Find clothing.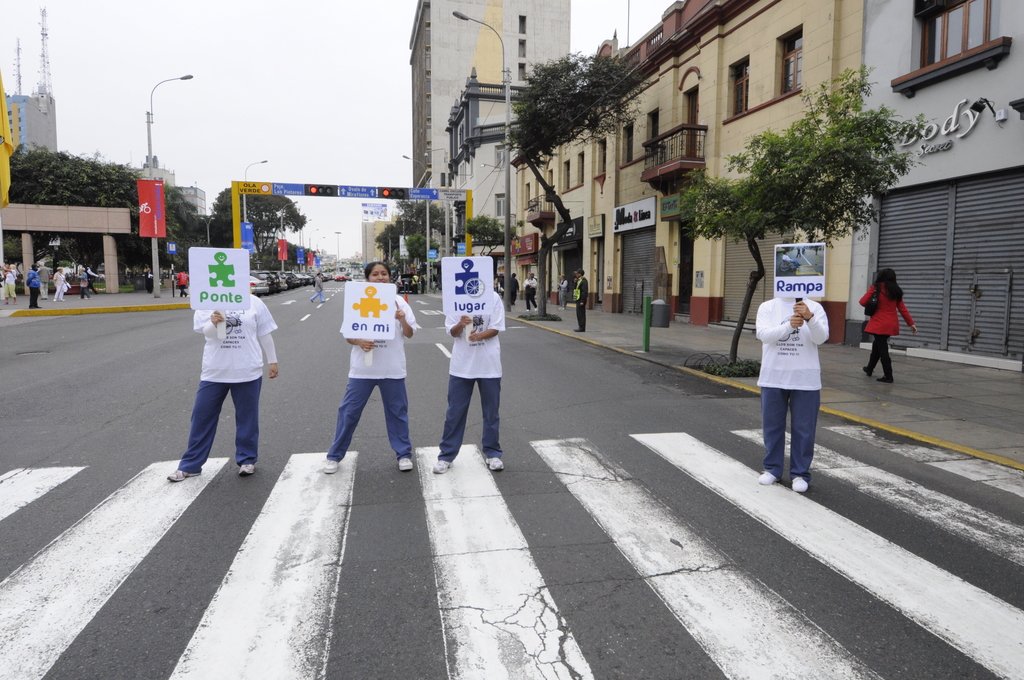
[522, 275, 538, 310].
